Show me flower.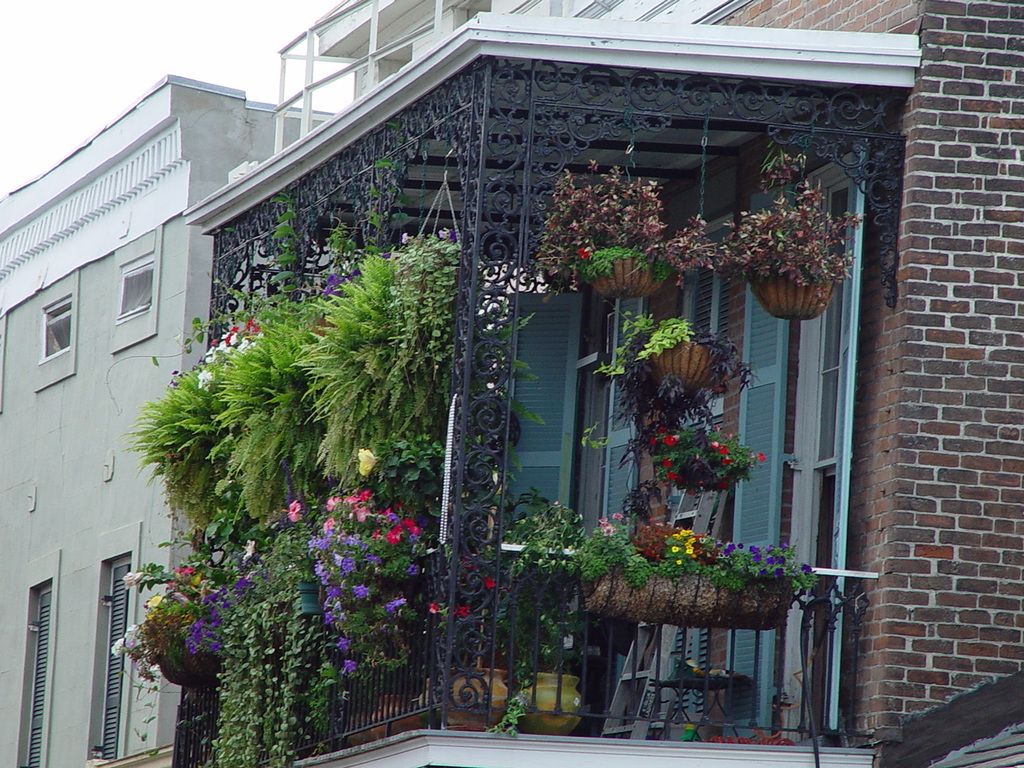
flower is here: BBox(327, 583, 342, 597).
